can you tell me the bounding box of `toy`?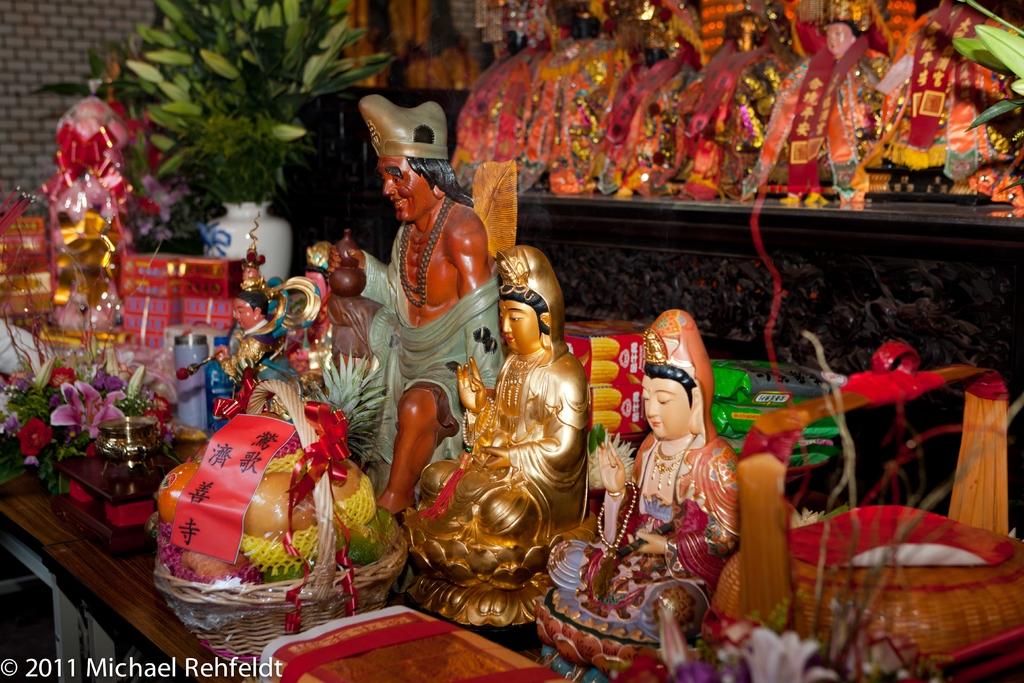
(x1=413, y1=248, x2=590, y2=554).
